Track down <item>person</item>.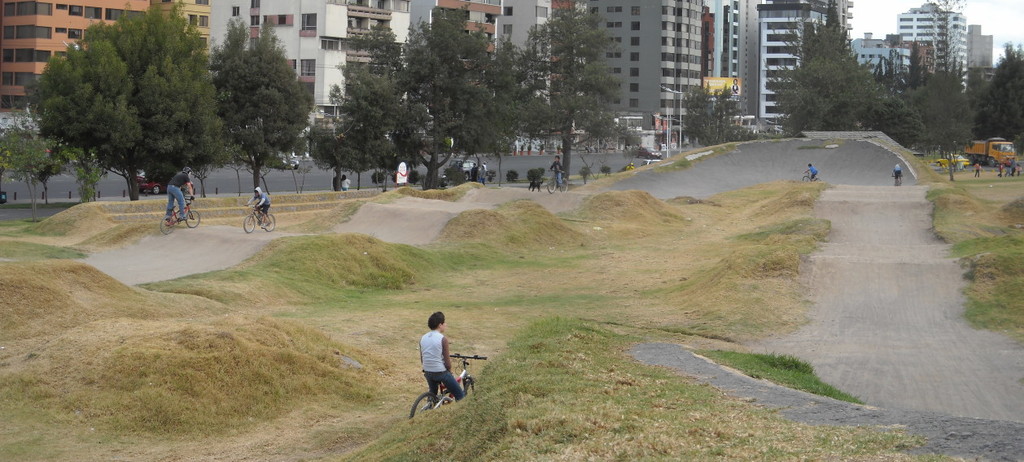
Tracked to locate(416, 310, 466, 410).
